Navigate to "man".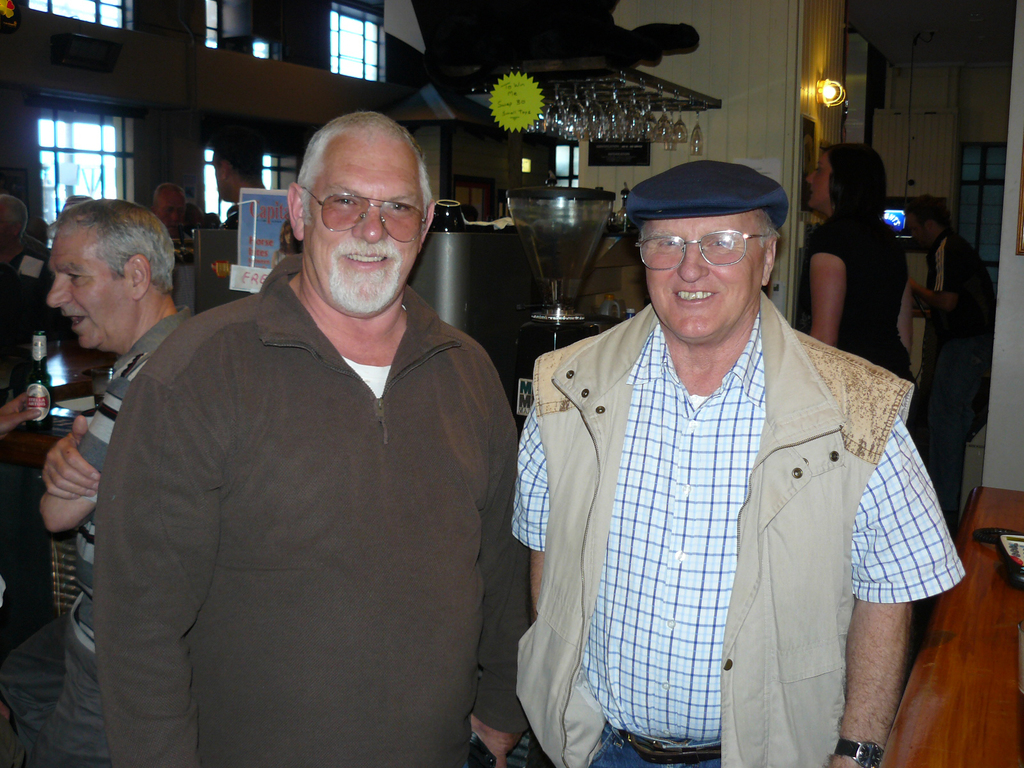
Navigation target: detection(509, 160, 969, 767).
